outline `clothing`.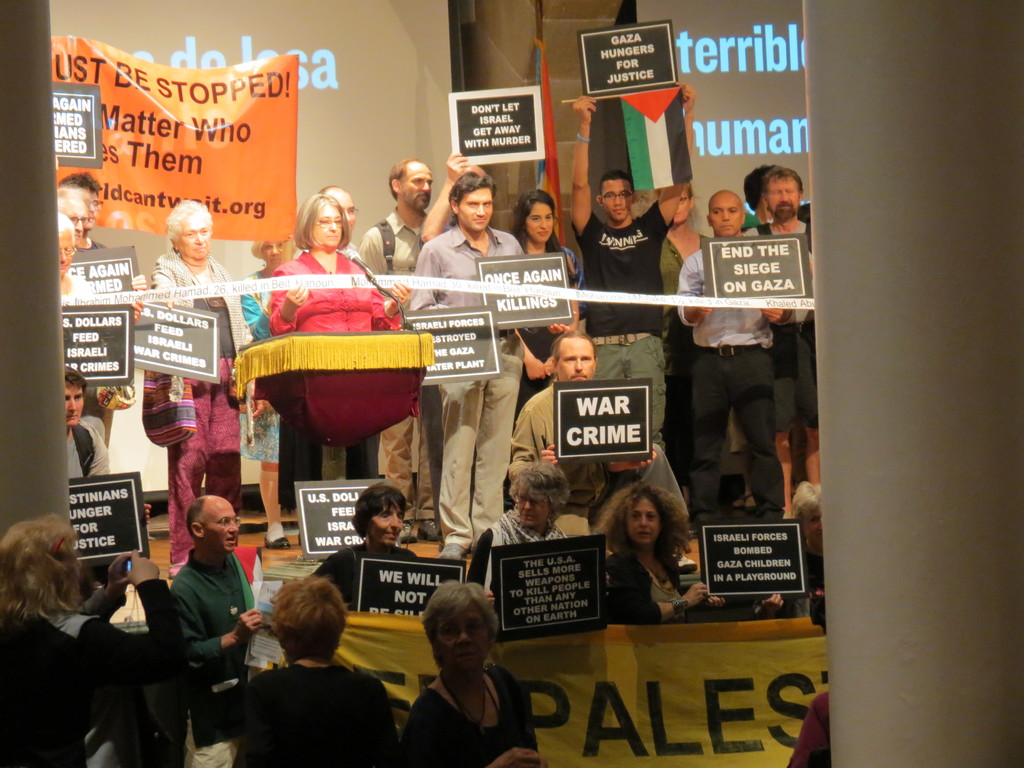
Outline: bbox=(595, 324, 678, 446).
